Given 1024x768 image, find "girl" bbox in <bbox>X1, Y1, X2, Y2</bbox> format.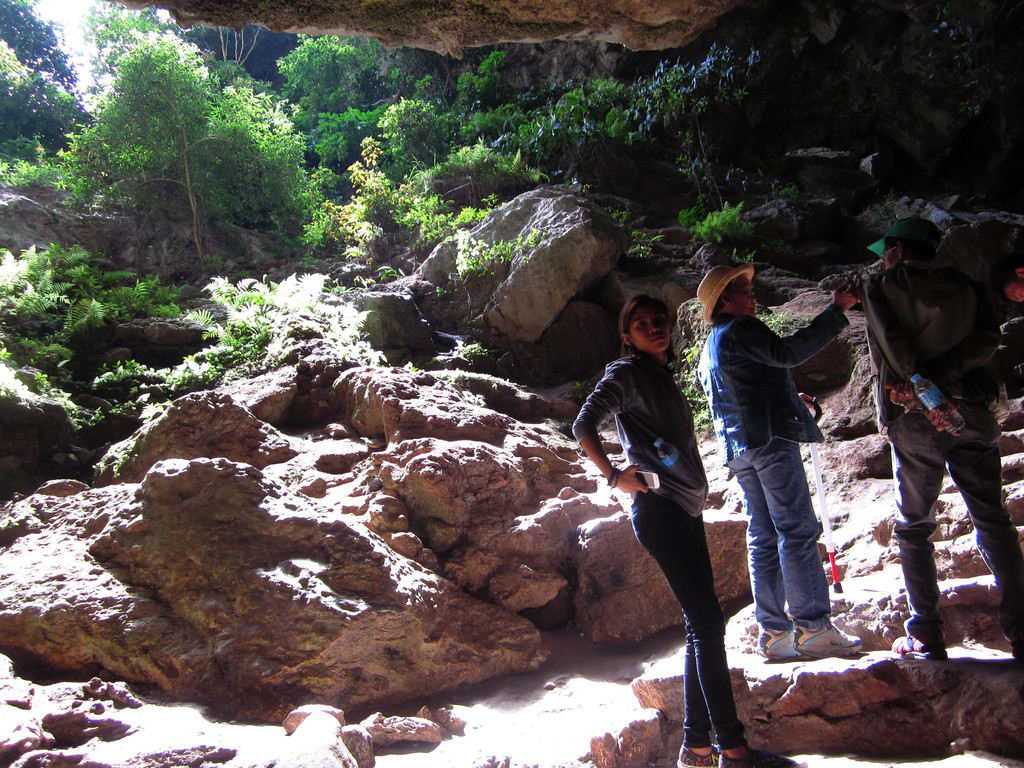
<bbox>568, 293, 803, 767</bbox>.
